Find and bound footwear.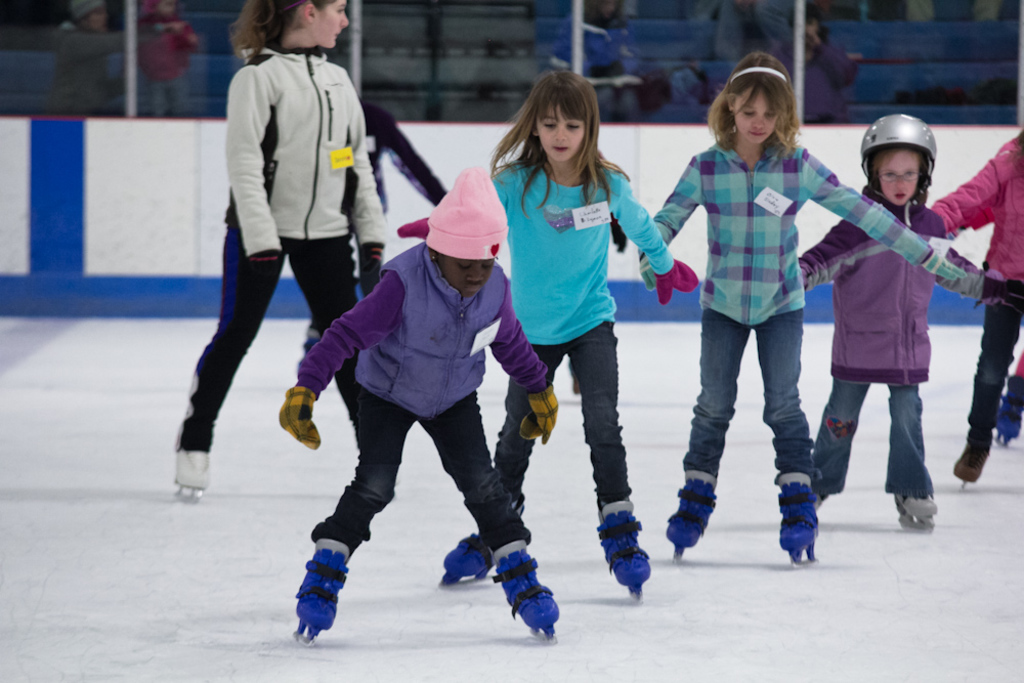
Bound: BBox(439, 532, 495, 582).
